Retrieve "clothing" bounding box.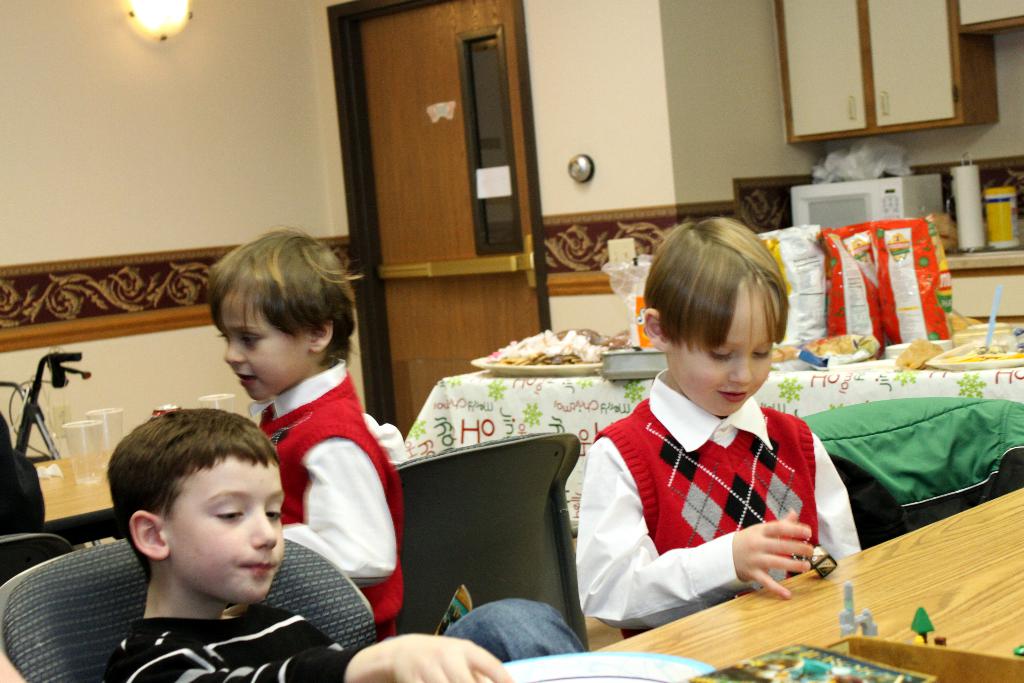
Bounding box: [x1=581, y1=364, x2=863, y2=636].
